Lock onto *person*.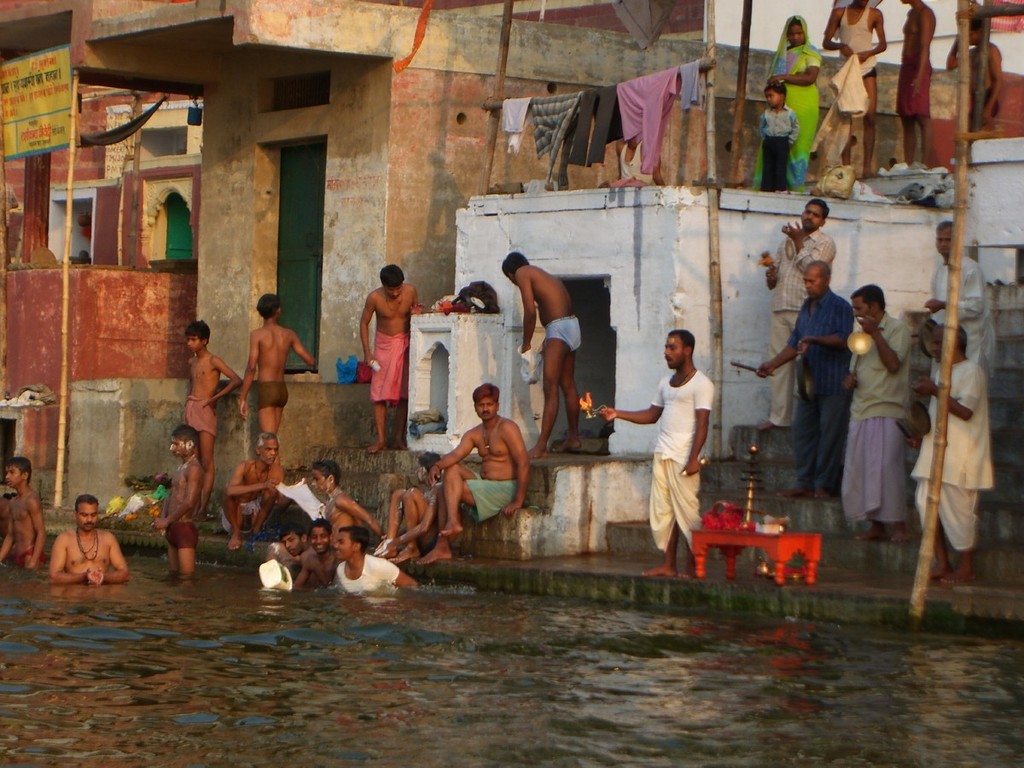
Locked: 177,325,236,525.
